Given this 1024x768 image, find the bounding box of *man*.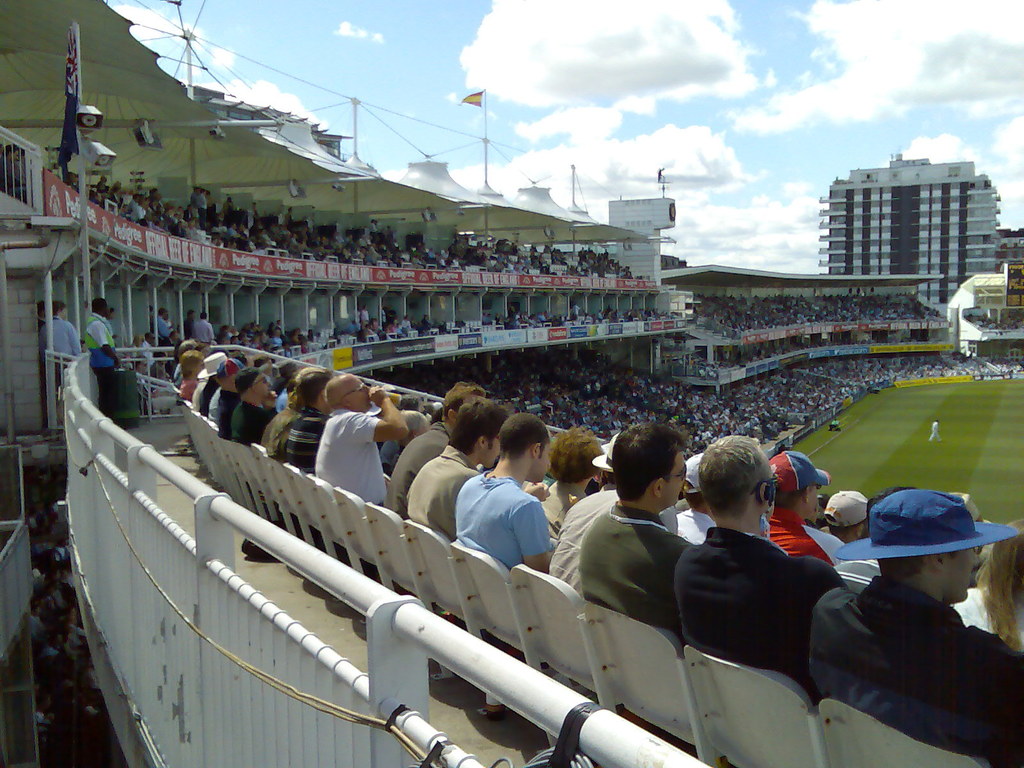
left=271, top=327, right=282, bottom=344.
